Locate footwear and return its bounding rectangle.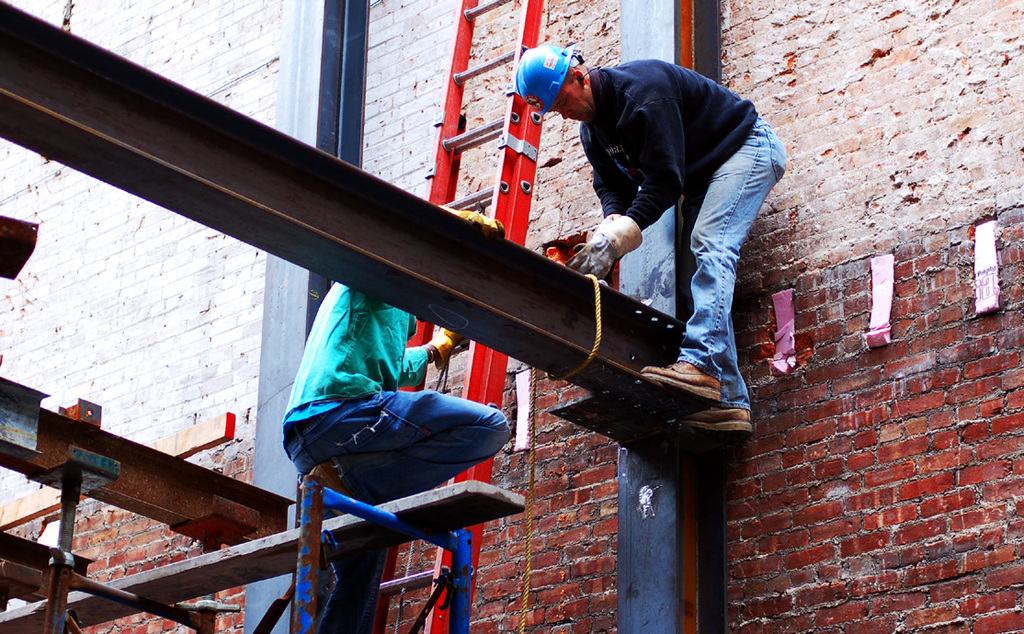
l=313, t=462, r=346, b=515.
